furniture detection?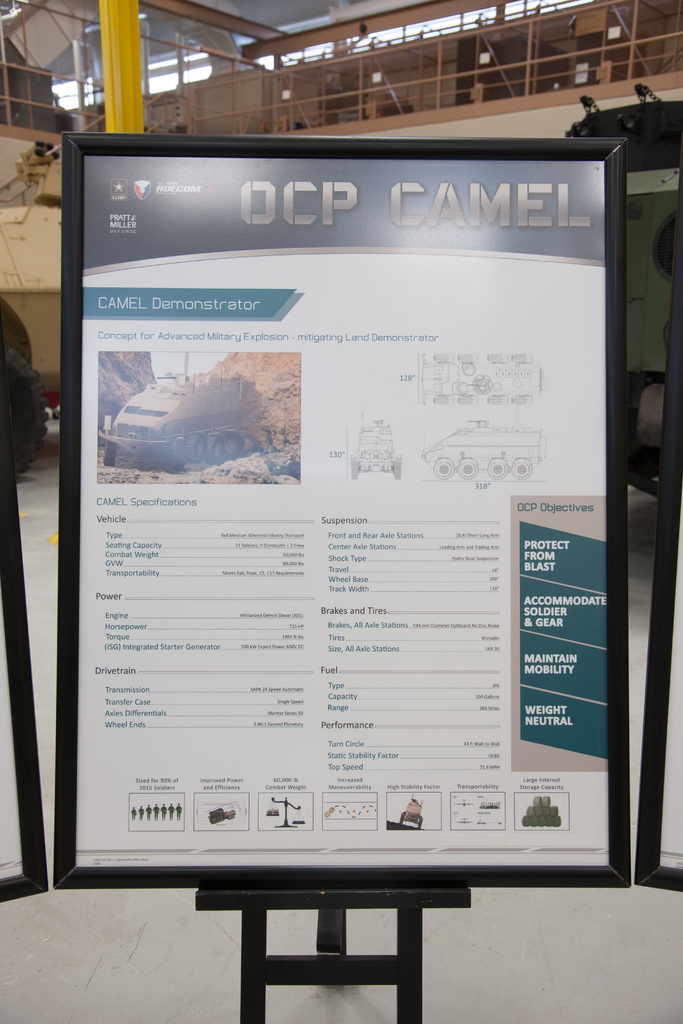
crop(193, 888, 471, 1023)
